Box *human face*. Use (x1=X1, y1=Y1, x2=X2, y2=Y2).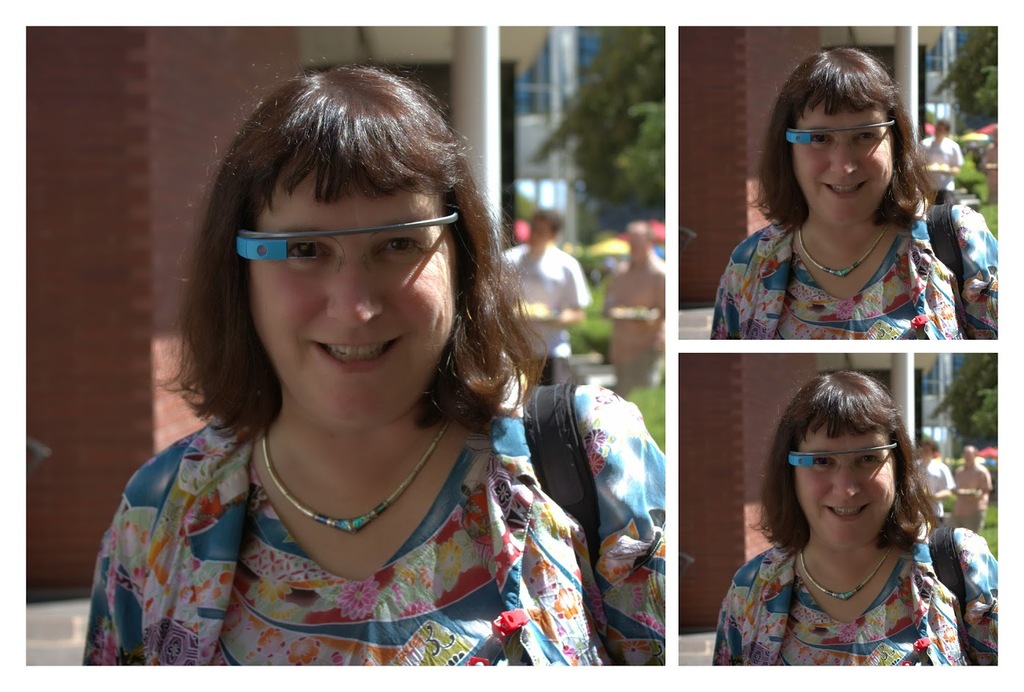
(x1=791, y1=419, x2=900, y2=550).
